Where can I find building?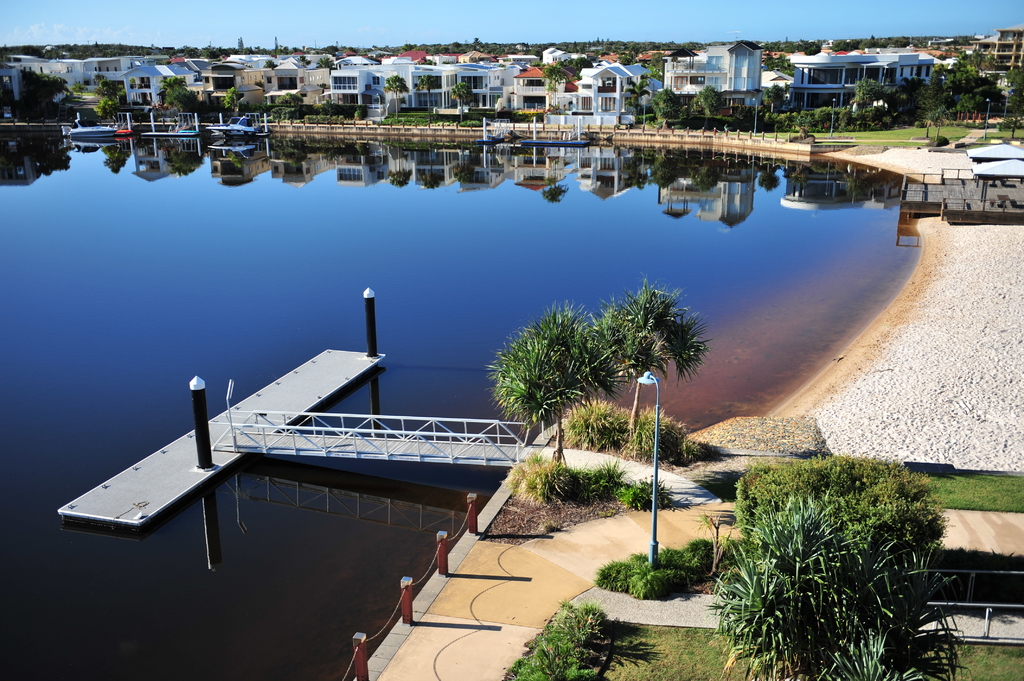
You can find it at bbox=(974, 10, 1020, 107).
